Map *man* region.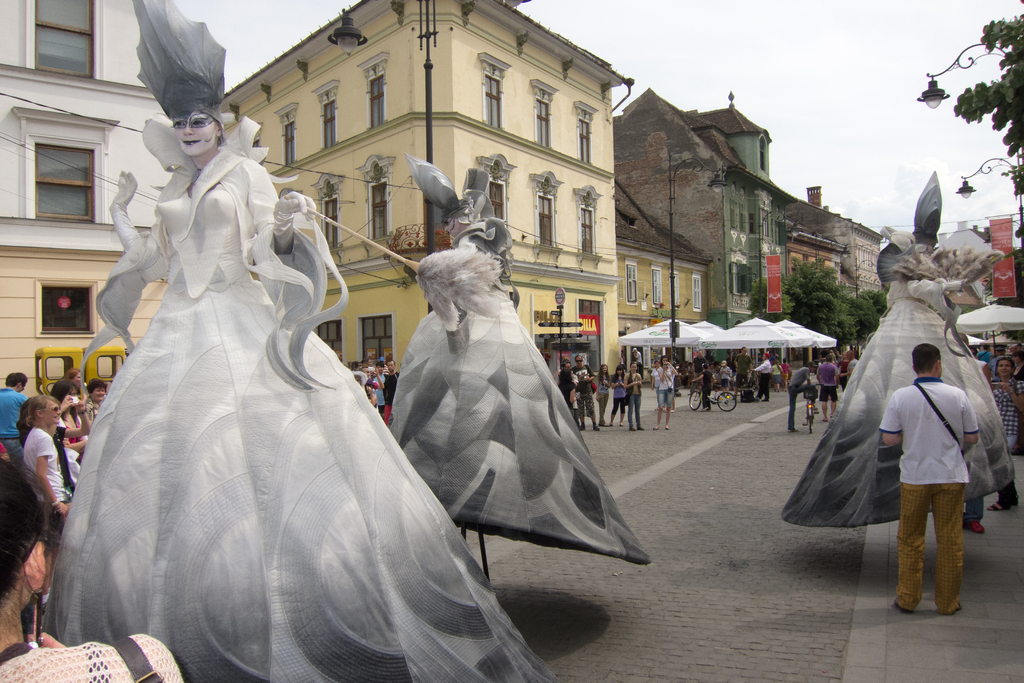
Mapped to select_region(782, 359, 812, 428).
